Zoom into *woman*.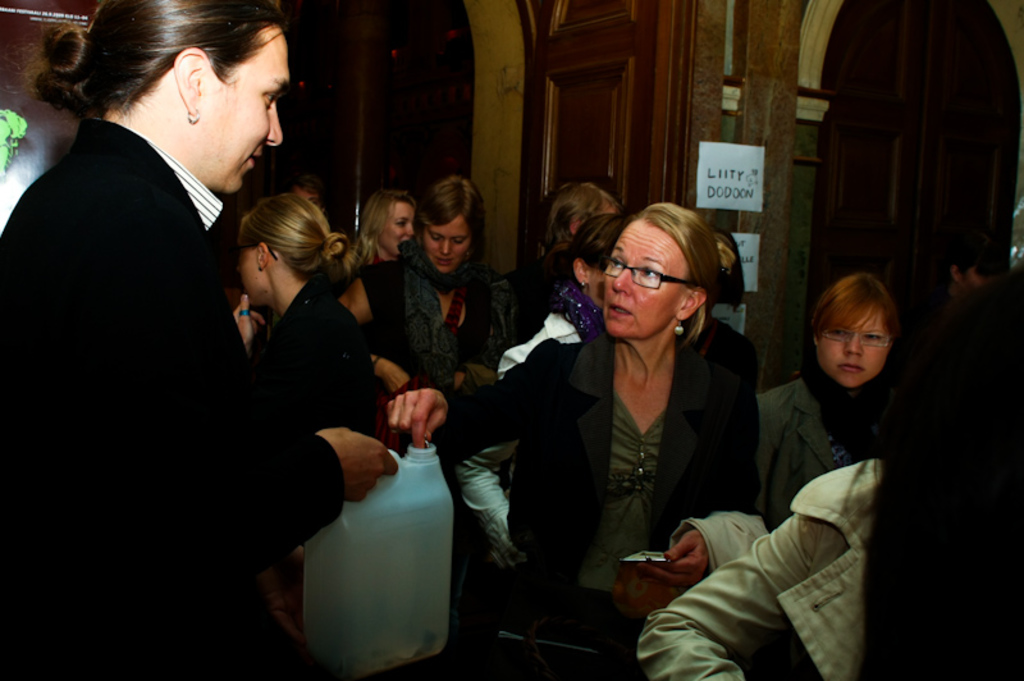
Zoom target: pyautogui.locateOnScreen(490, 183, 777, 673).
